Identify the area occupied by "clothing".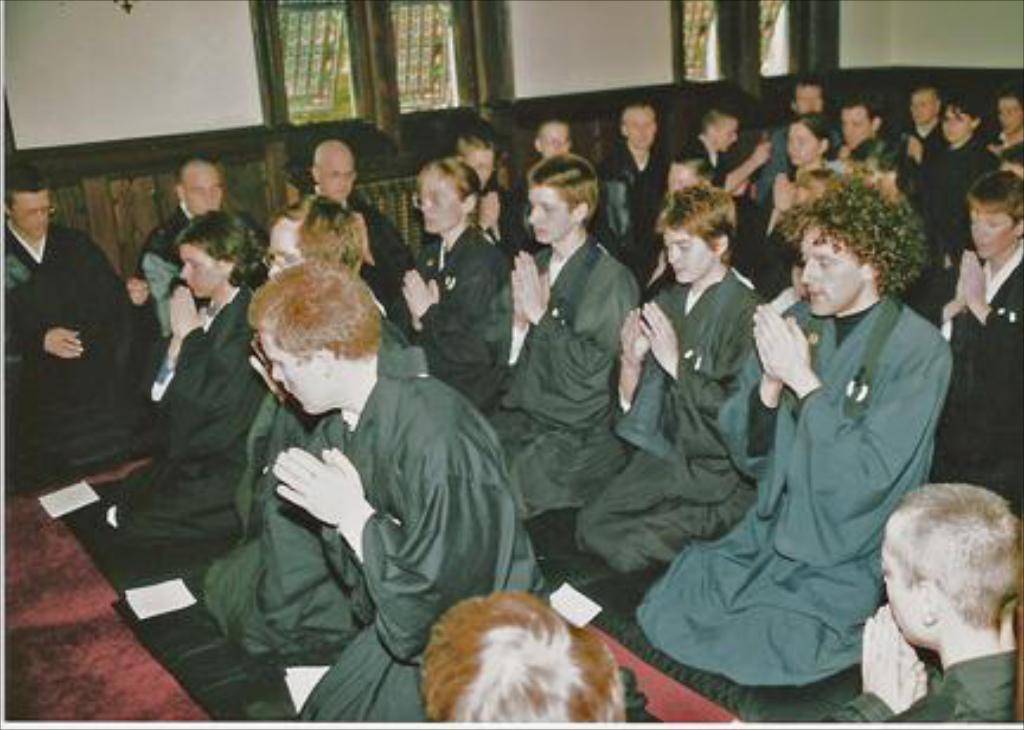
Area: [left=815, top=638, right=1022, bottom=728].
